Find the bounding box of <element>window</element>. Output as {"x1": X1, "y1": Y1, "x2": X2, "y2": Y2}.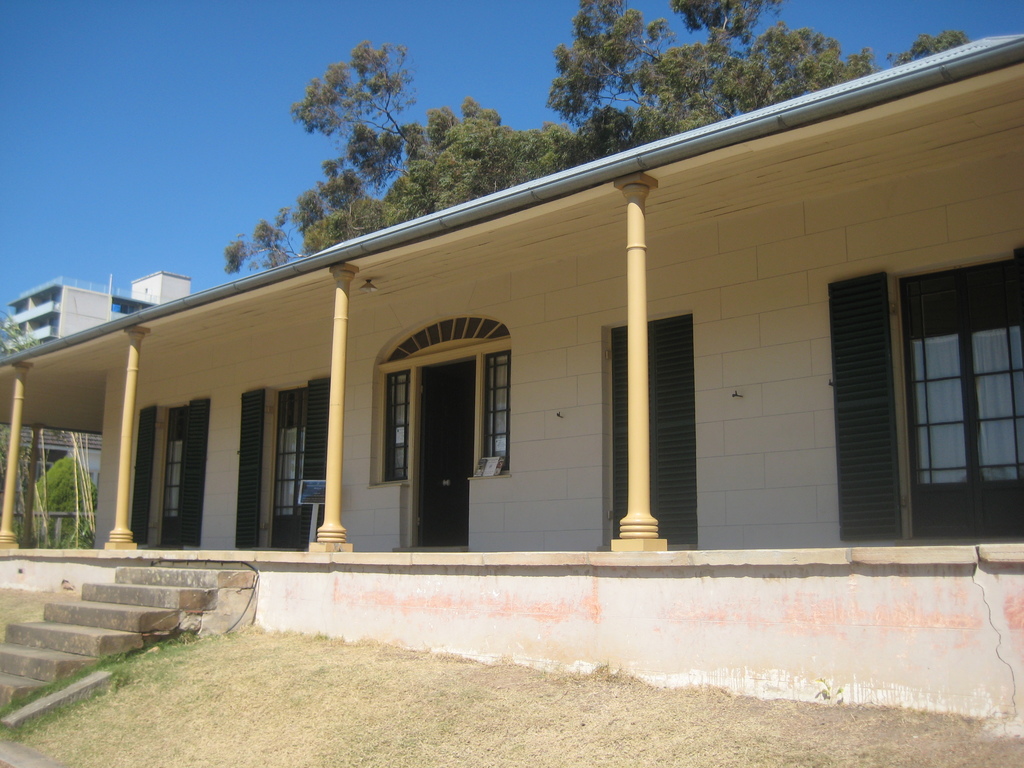
{"x1": 483, "y1": 352, "x2": 516, "y2": 465}.
